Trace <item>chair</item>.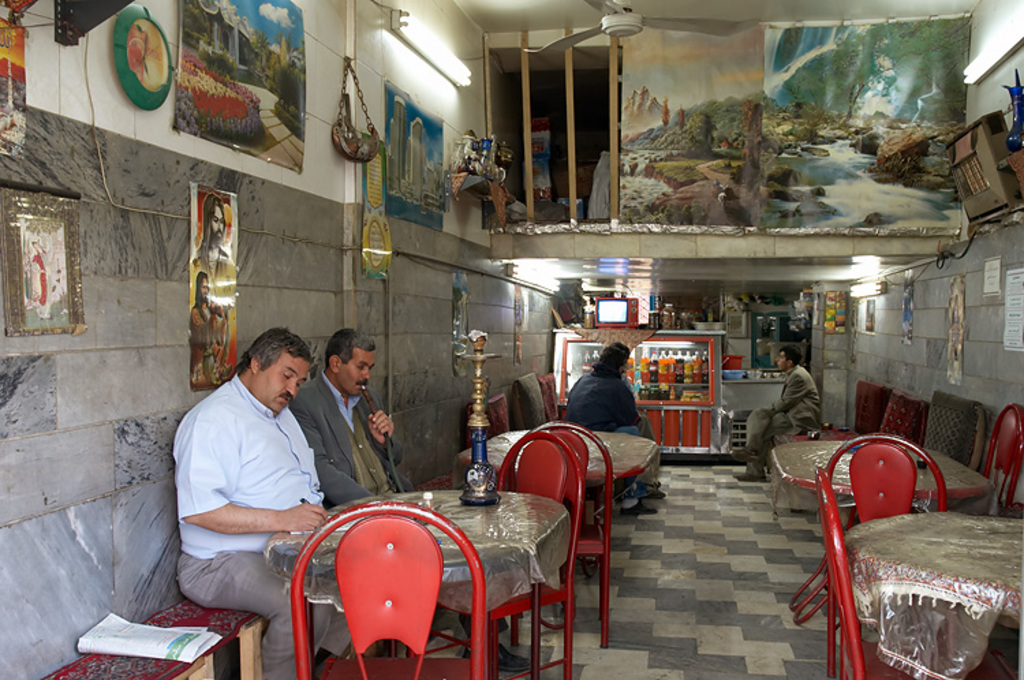
Traced to 541/370/558/423.
